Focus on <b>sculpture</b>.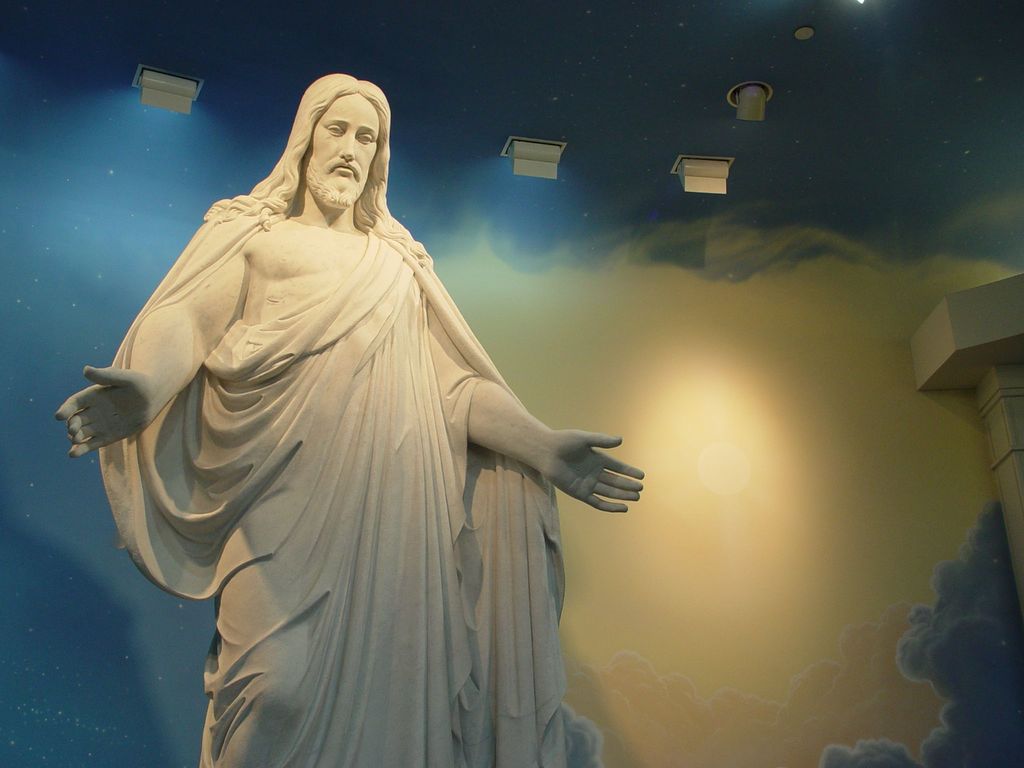
Focused at rect(68, 45, 624, 767).
